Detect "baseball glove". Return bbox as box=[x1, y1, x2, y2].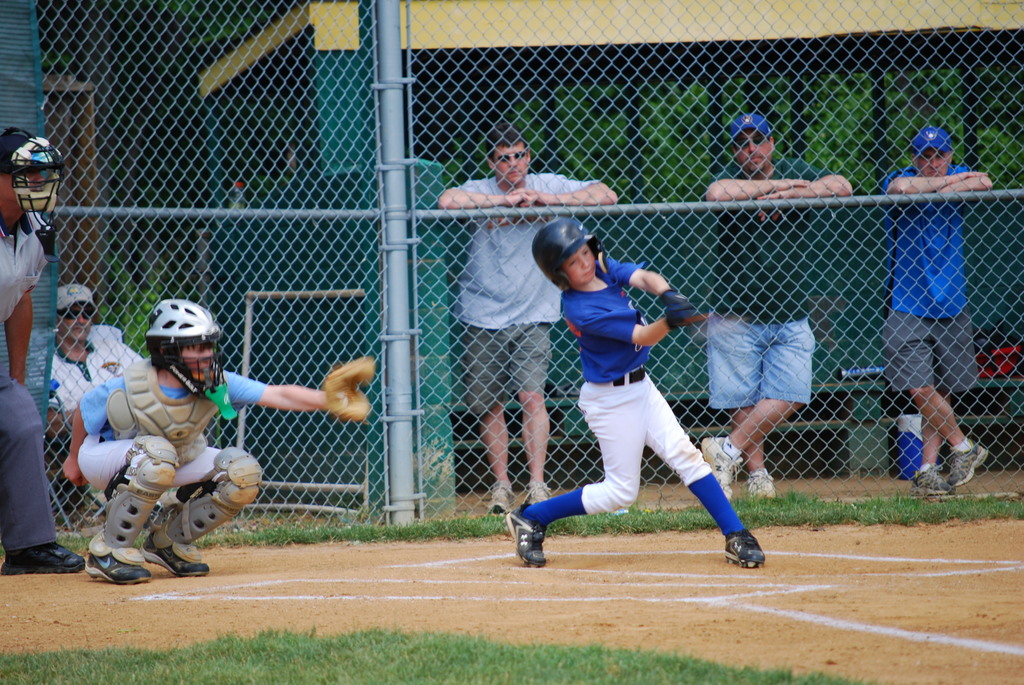
box=[323, 353, 378, 420].
